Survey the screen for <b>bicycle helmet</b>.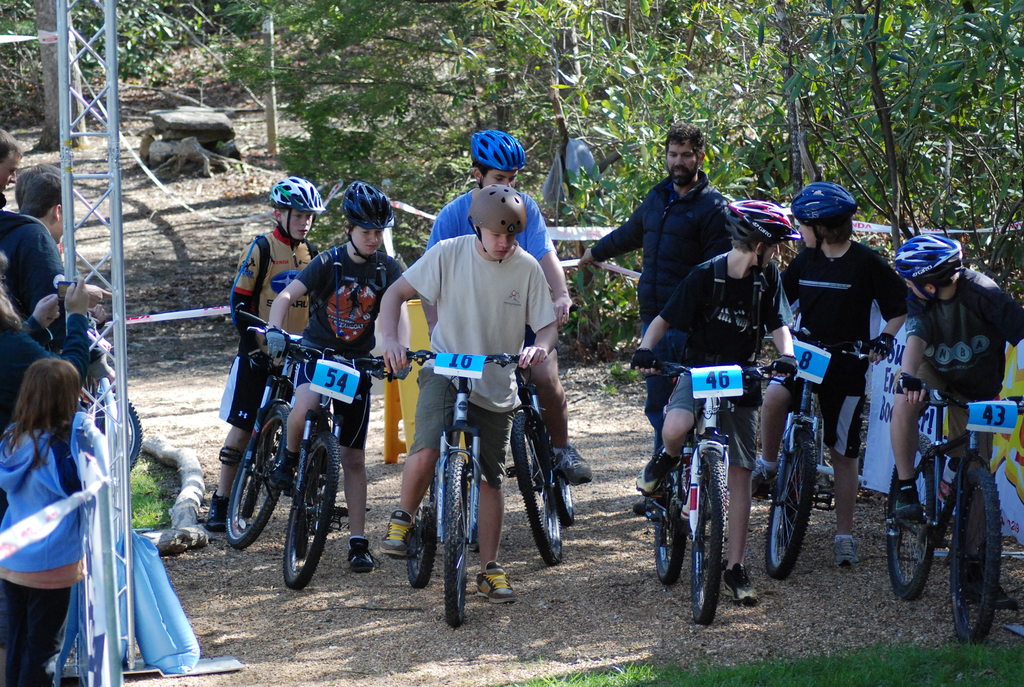
Survey found: {"x1": 893, "y1": 226, "x2": 961, "y2": 296}.
